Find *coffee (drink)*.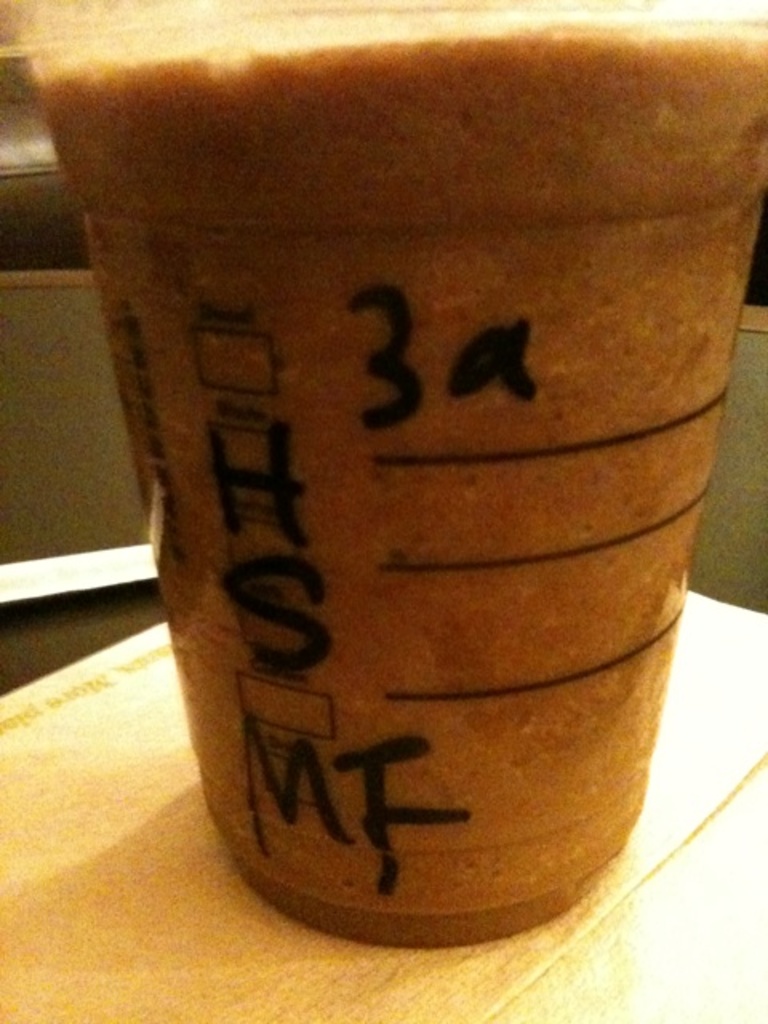
box(29, 24, 766, 949).
